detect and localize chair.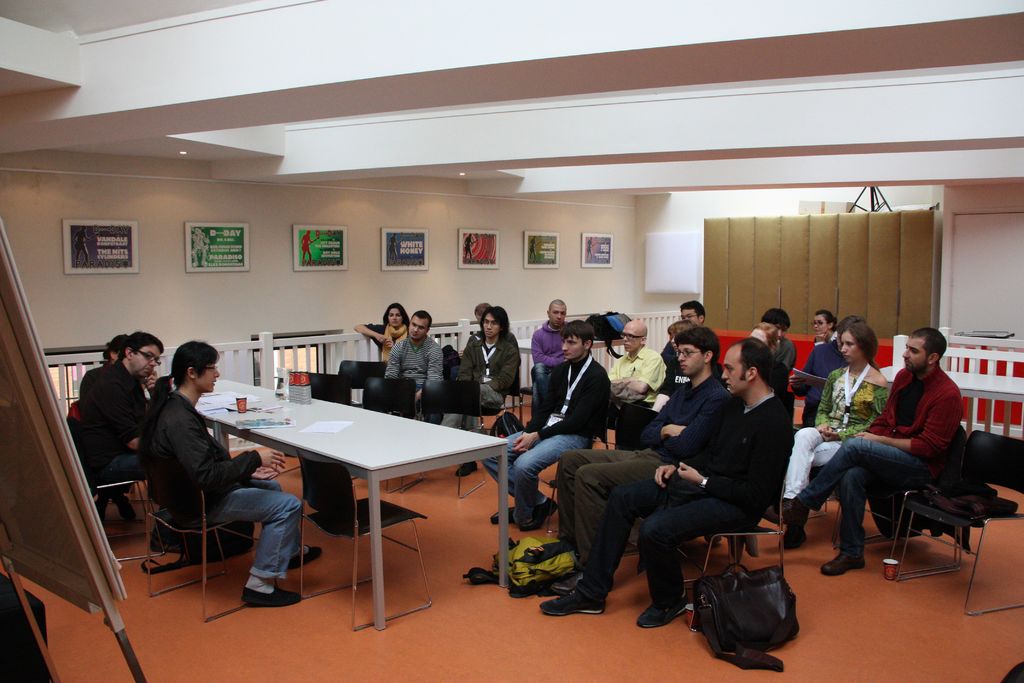
Localized at x1=897 y1=426 x2=1023 y2=614.
